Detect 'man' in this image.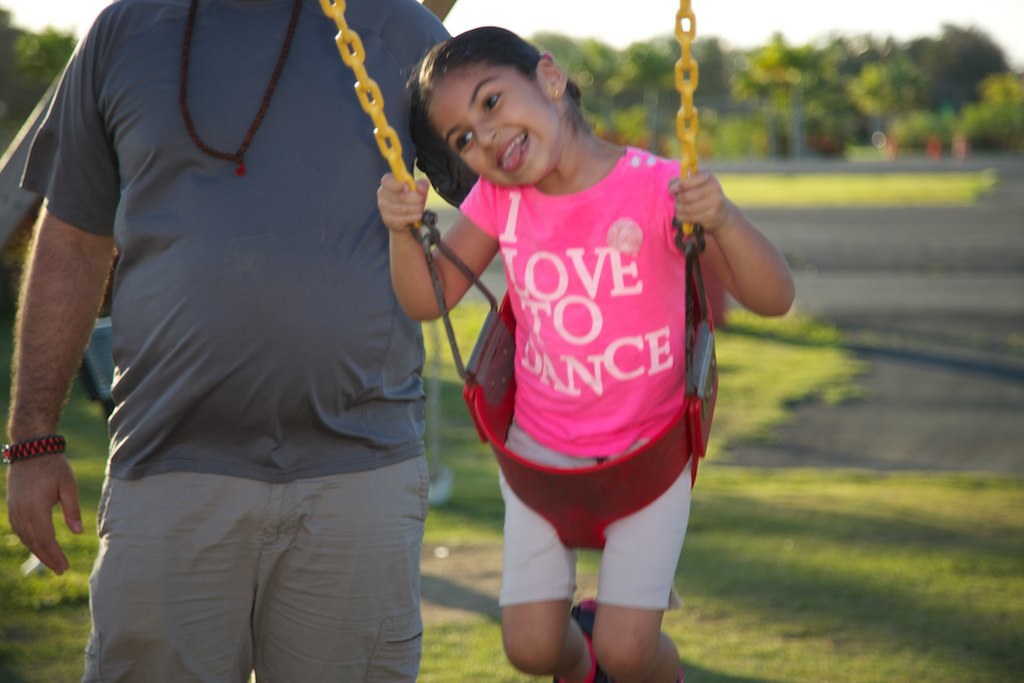
Detection: <bbox>0, 0, 479, 682</bbox>.
